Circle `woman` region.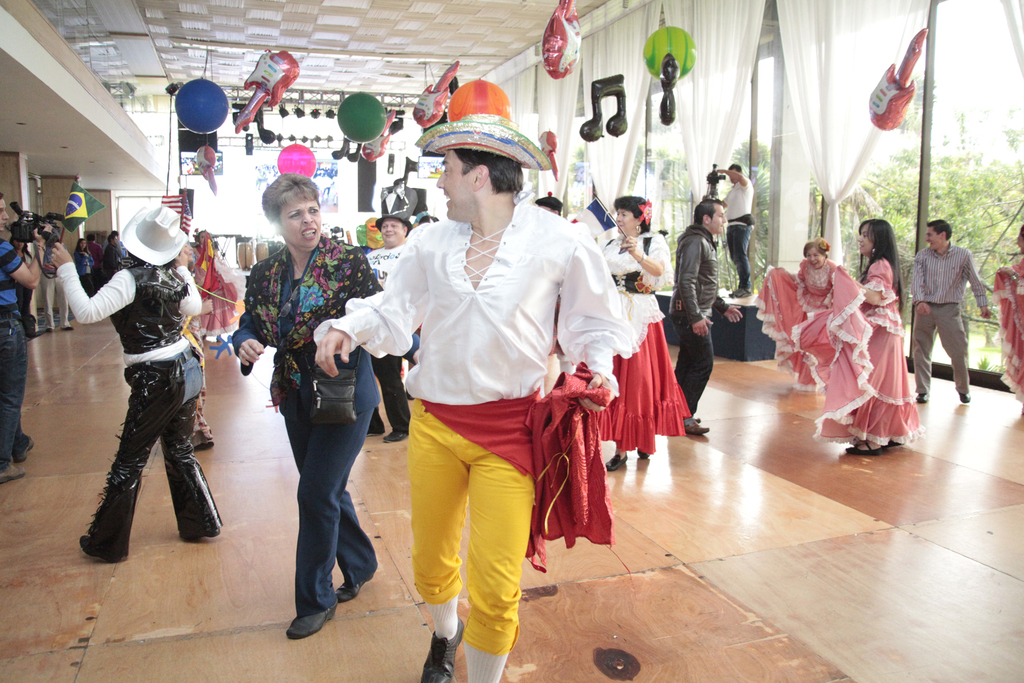
Region: Rect(366, 211, 413, 441).
